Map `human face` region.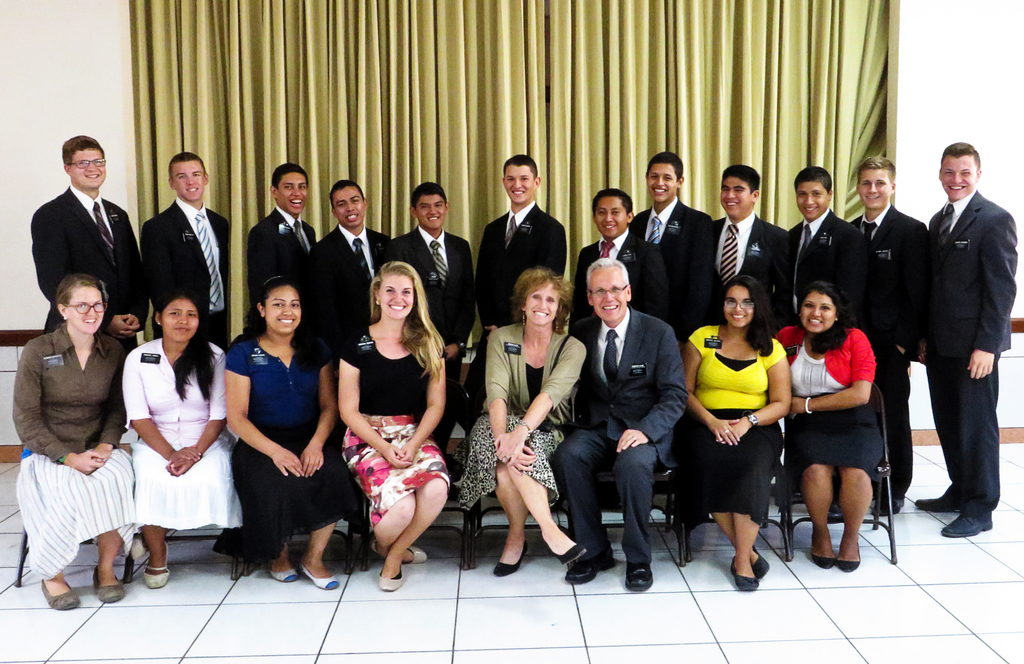
Mapped to x1=62, y1=289, x2=102, y2=339.
